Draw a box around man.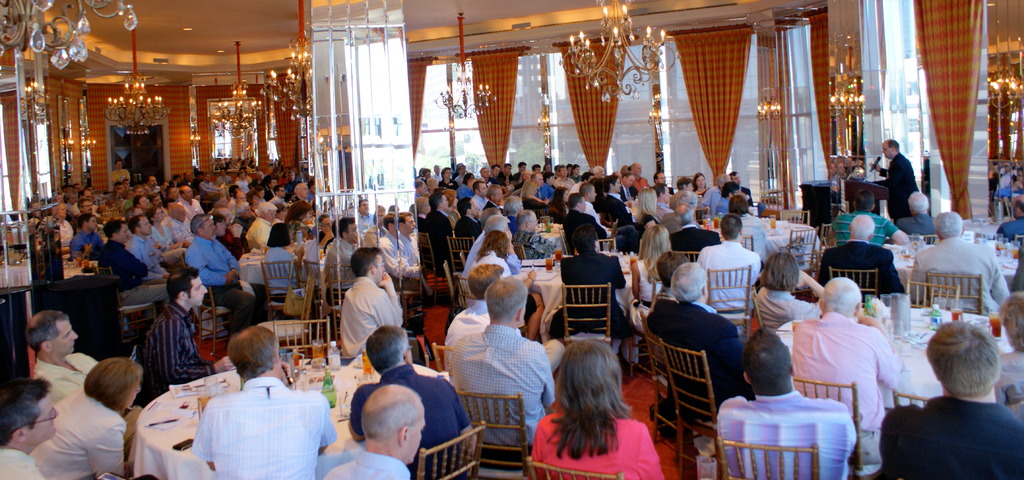
bbox=(597, 175, 628, 227).
